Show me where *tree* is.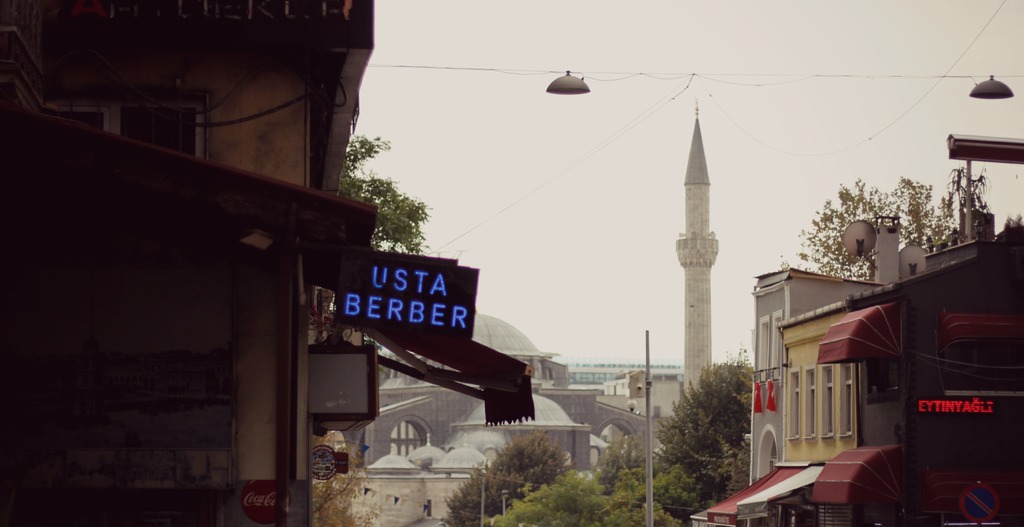
*tree* is at (left=771, top=174, right=990, bottom=279).
